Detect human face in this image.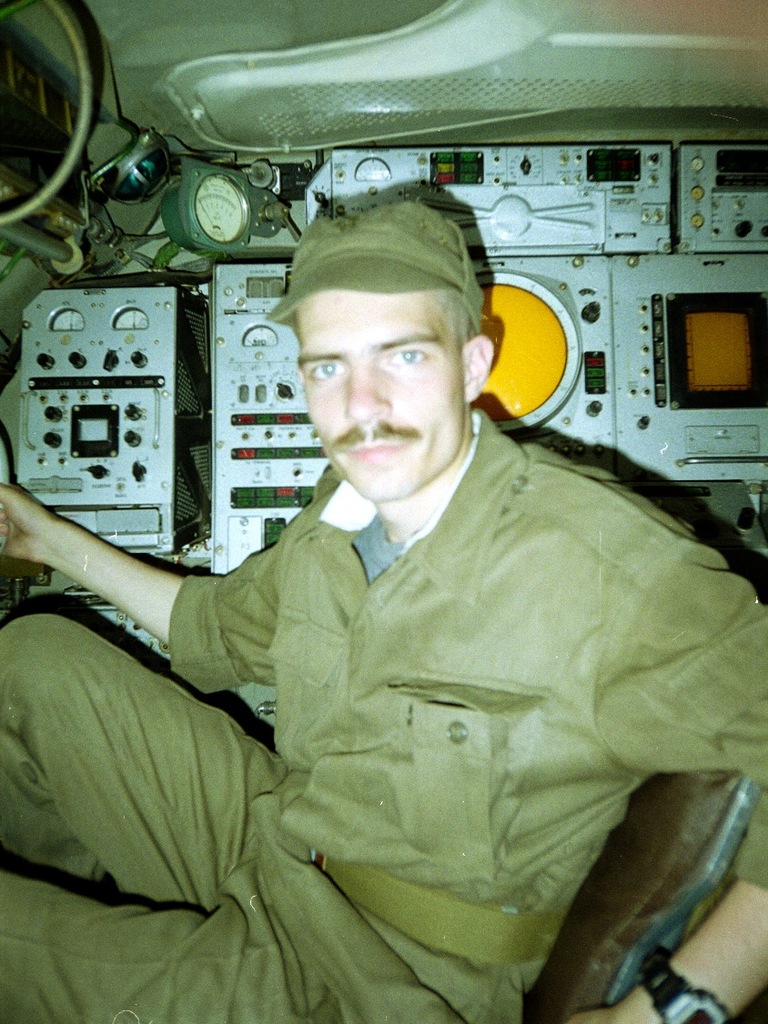
Detection: bbox=(291, 288, 463, 504).
